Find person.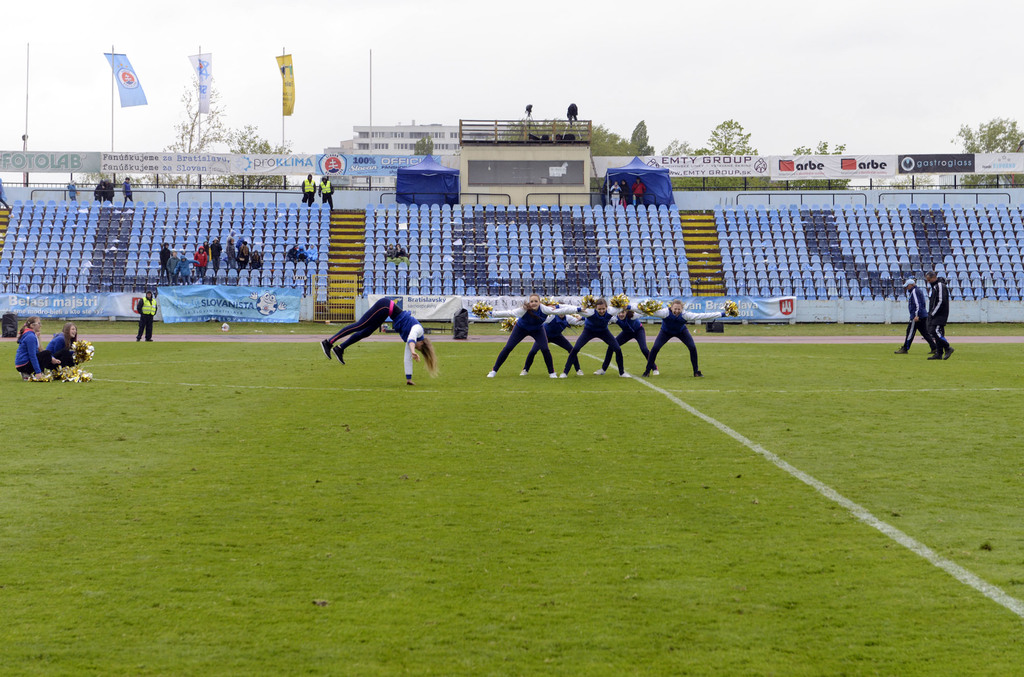
crop(328, 284, 435, 389).
